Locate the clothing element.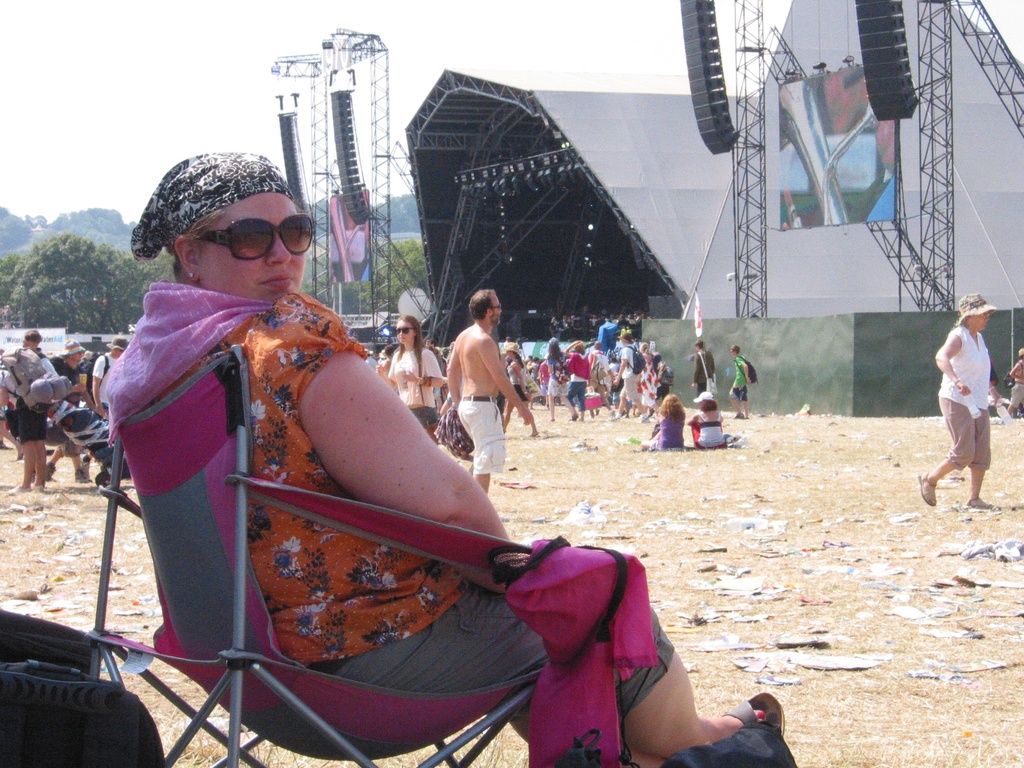
Element bbox: 1007/381/1023/404.
